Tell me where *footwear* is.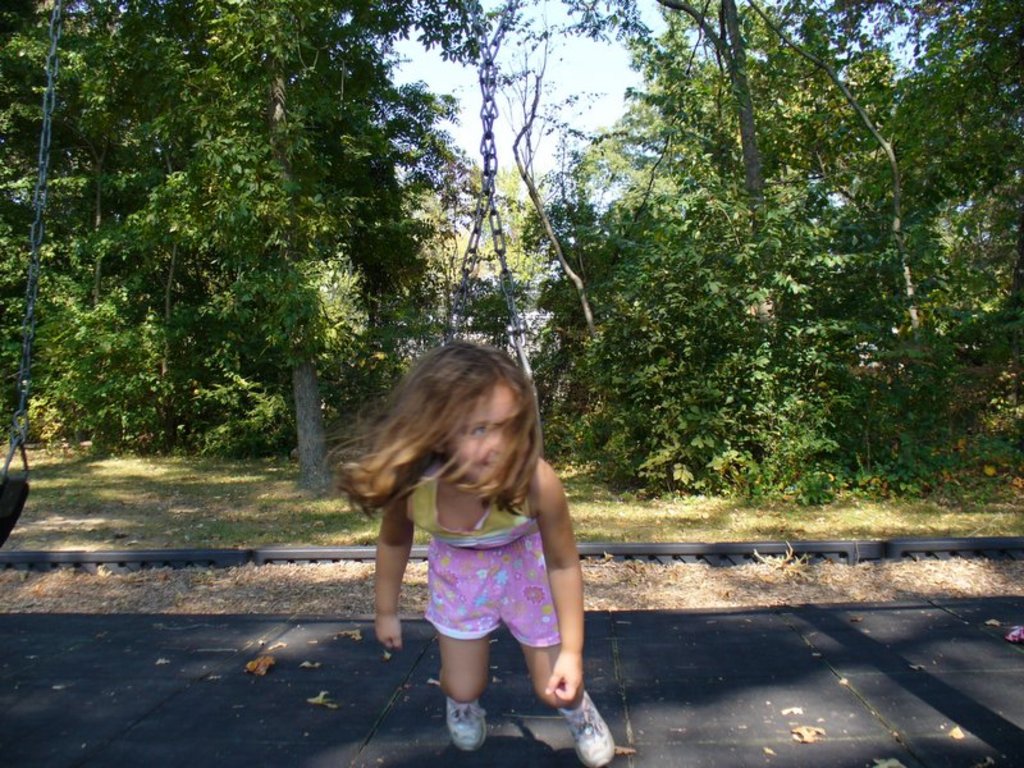
*footwear* is at rect(552, 684, 620, 767).
